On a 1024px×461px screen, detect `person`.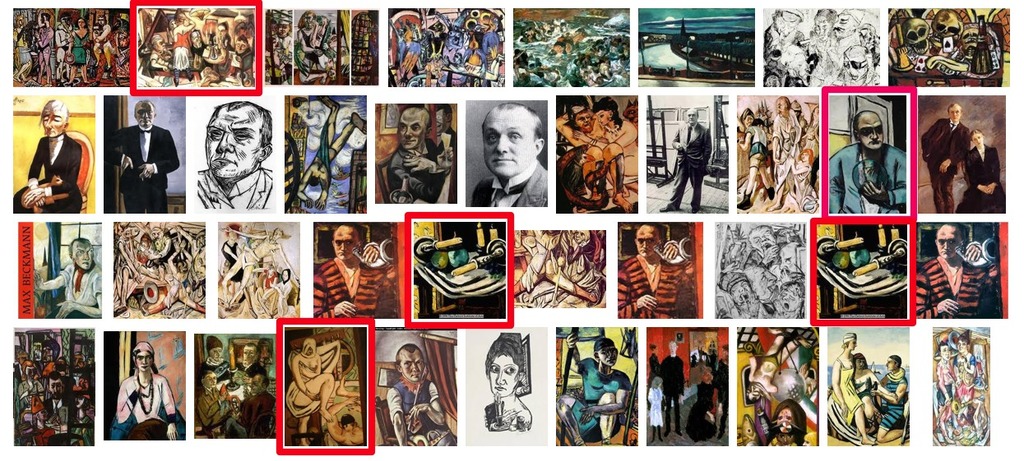
region(915, 219, 1006, 312).
